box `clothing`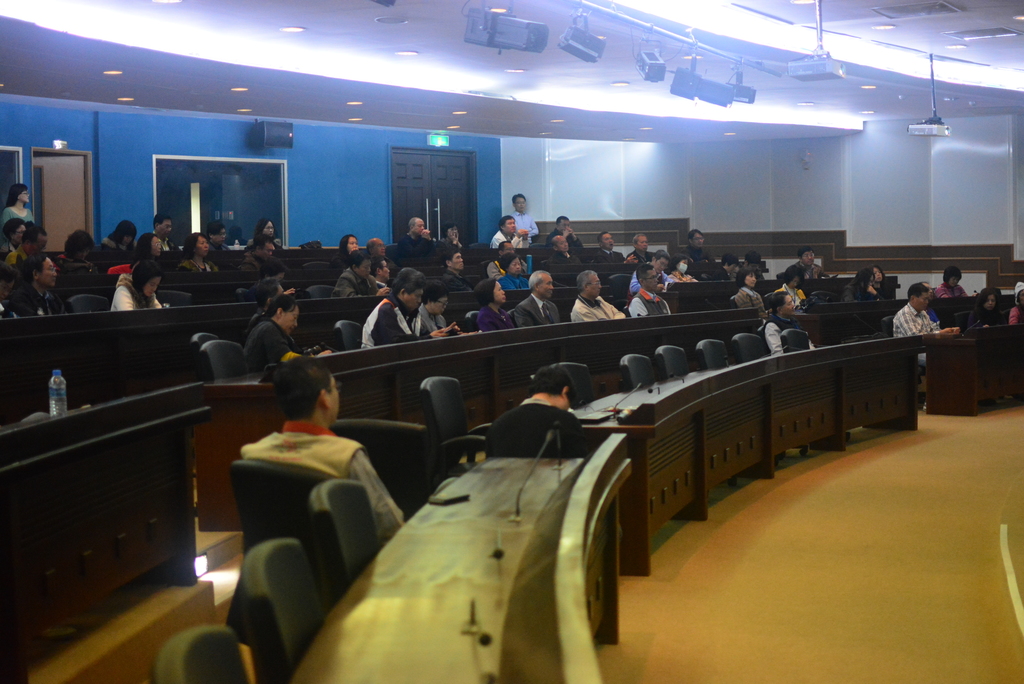
bbox=[893, 301, 944, 333]
